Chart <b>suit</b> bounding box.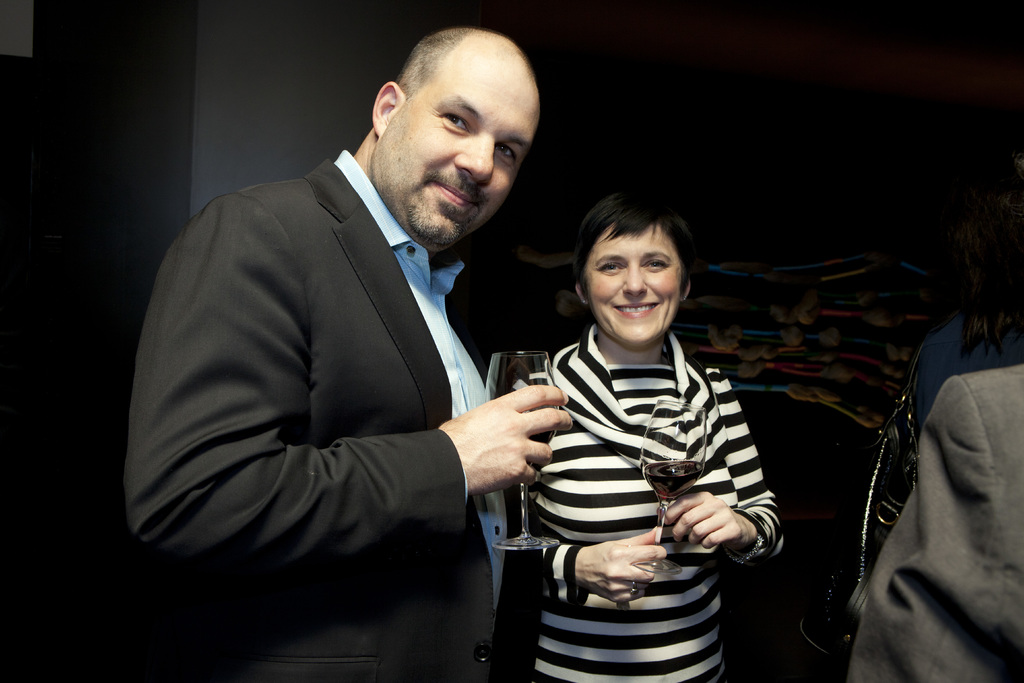
Charted: BBox(196, 80, 688, 664).
